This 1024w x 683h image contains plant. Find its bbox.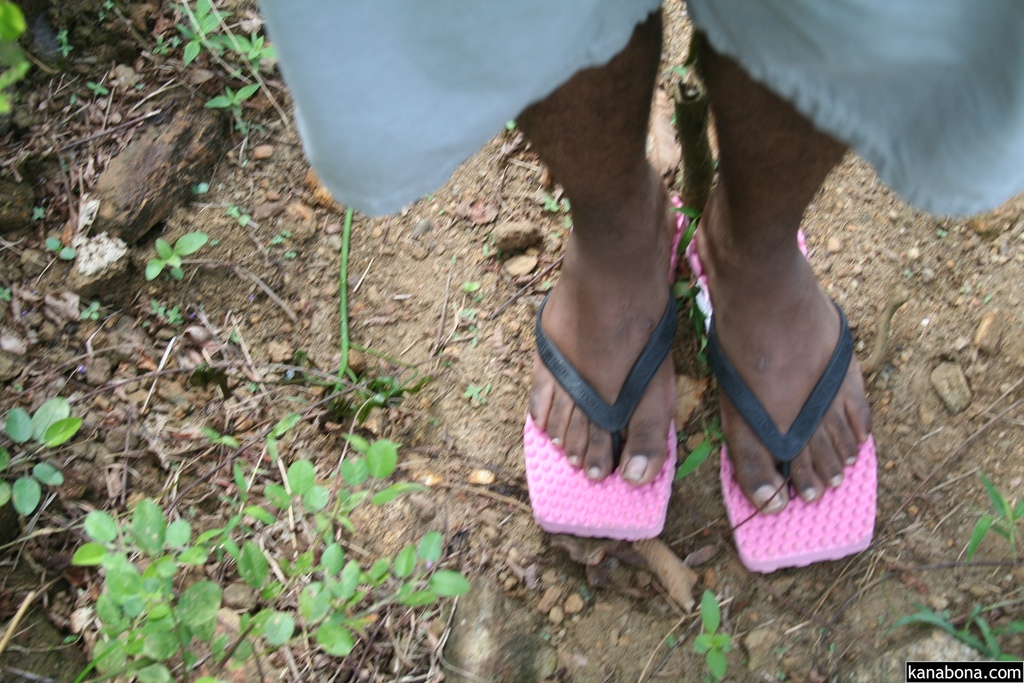
{"x1": 965, "y1": 462, "x2": 1023, "y2": 567}.
